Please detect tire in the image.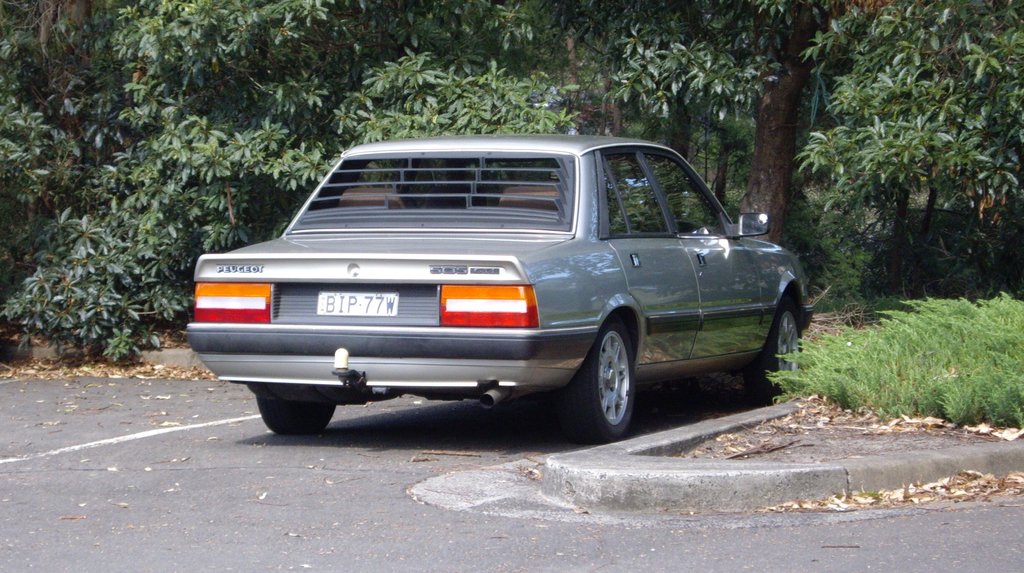
(739,289,812,403).
